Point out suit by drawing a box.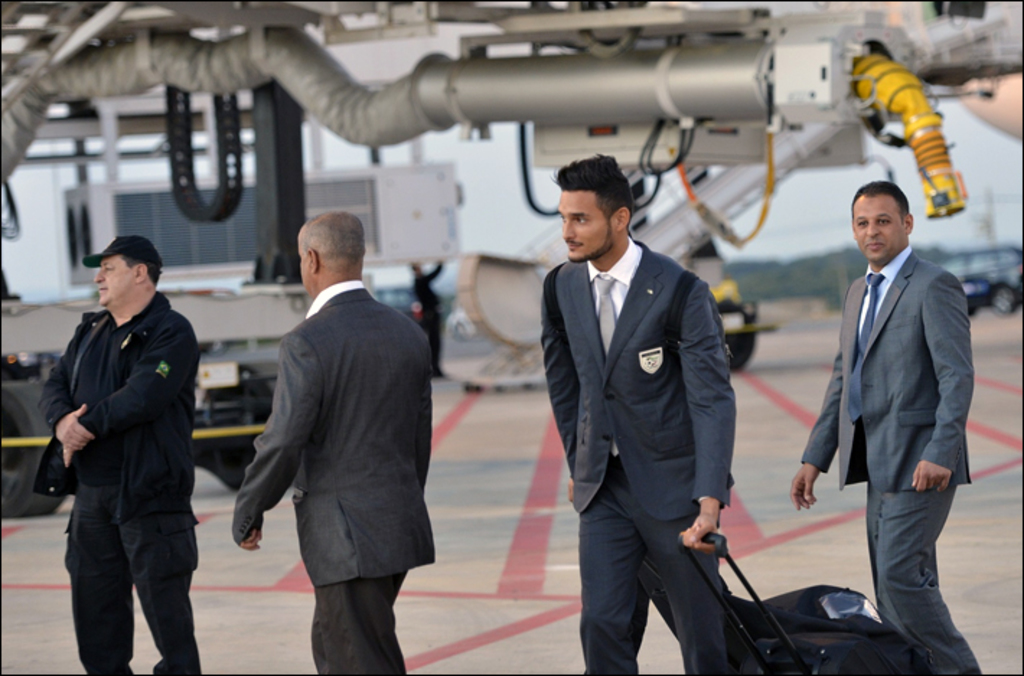
231 277 436 675.
